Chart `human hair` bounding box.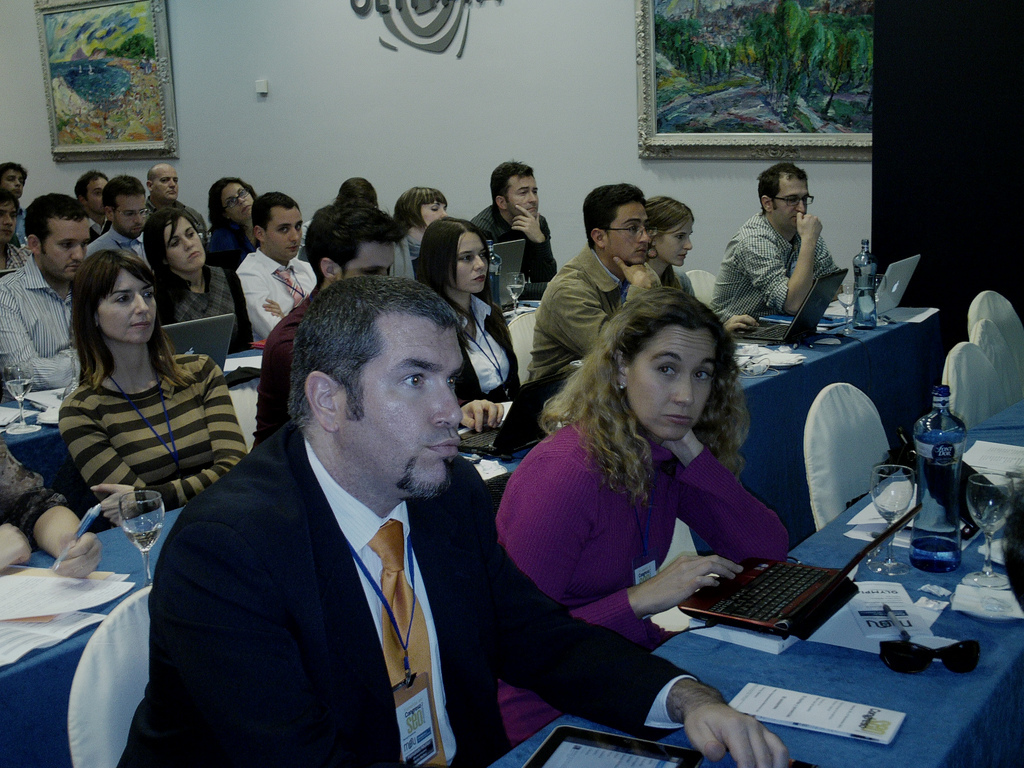
Charted: pyautogui.locateOnScreen(0, 187, 19, 212).
